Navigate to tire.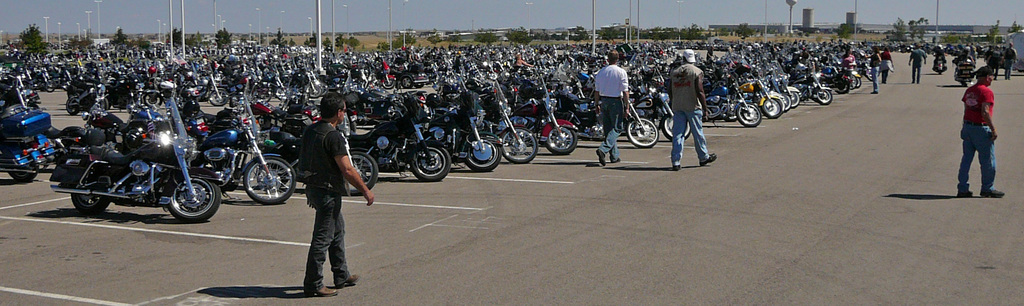
Navigation target: crop(764, 93, 783, 118).
